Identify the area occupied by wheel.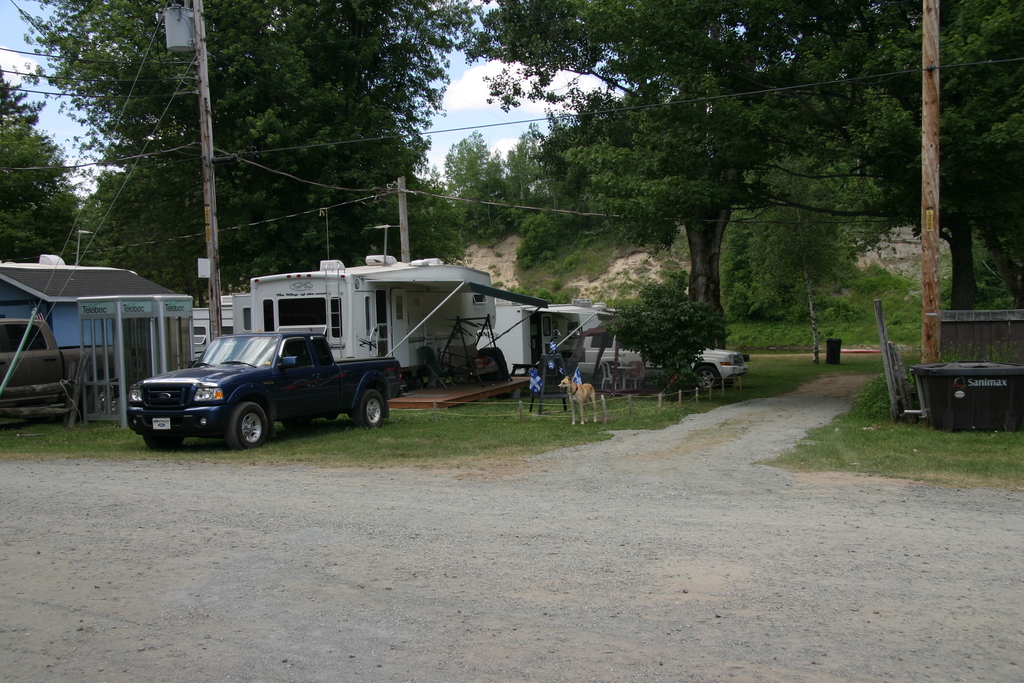
Area: <region>598, 367, 617, 390</region>.
